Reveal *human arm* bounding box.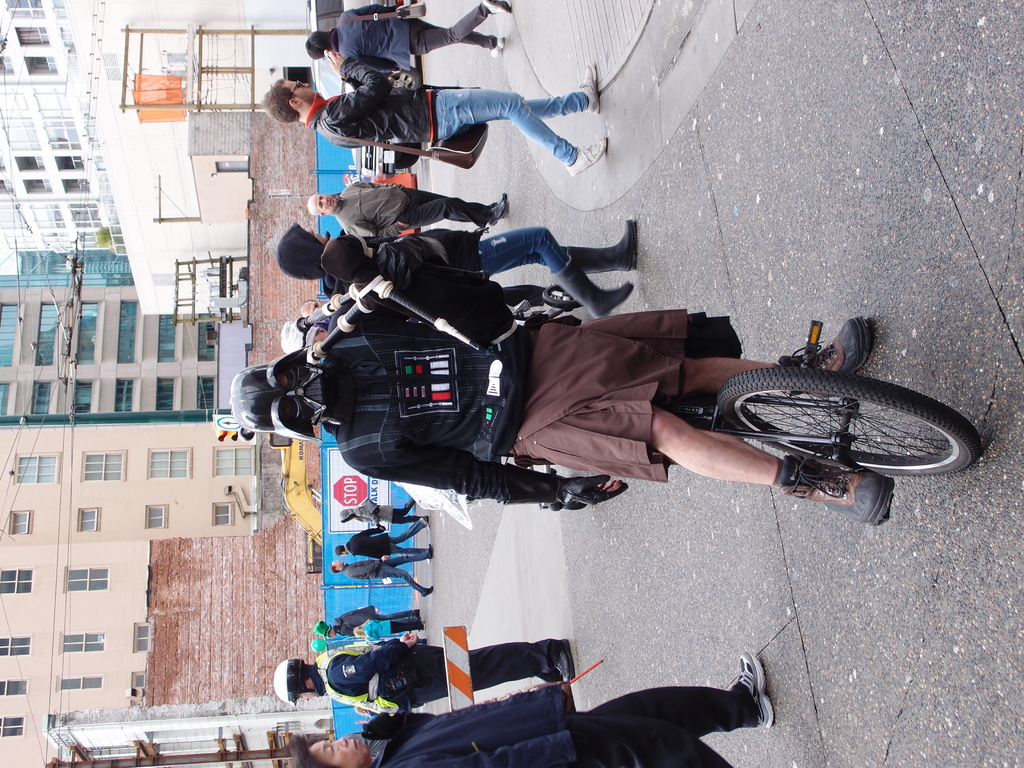
Revealed: (350, 221, 408, 241).
